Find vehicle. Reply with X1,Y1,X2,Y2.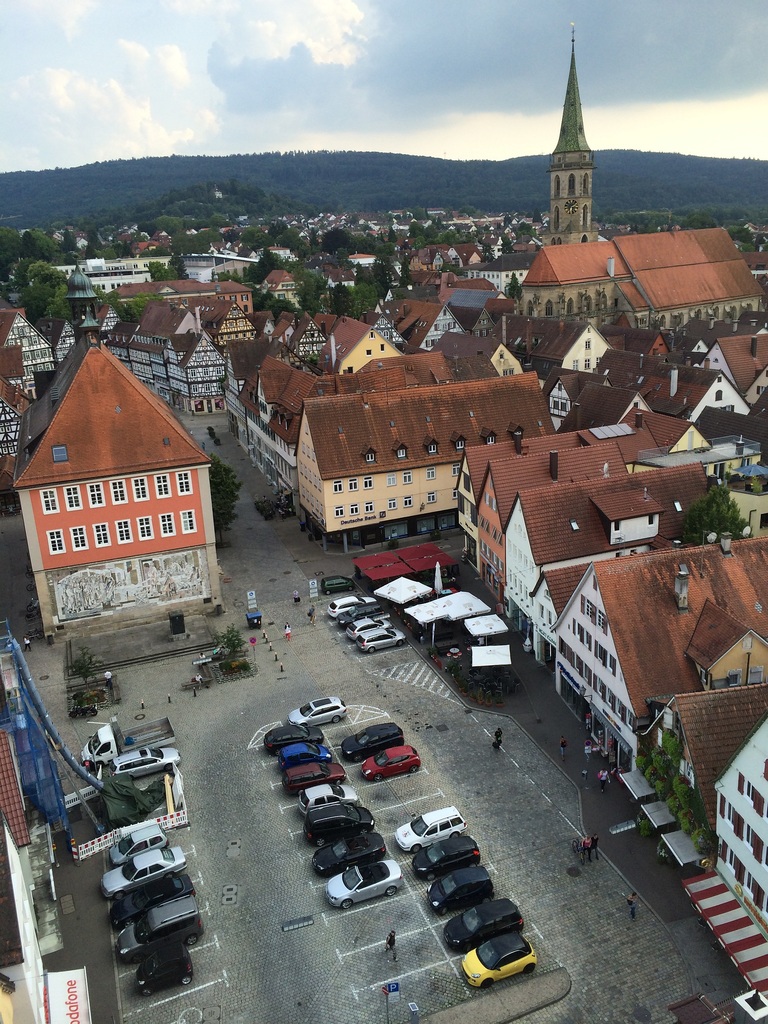
97,845,195,900.
